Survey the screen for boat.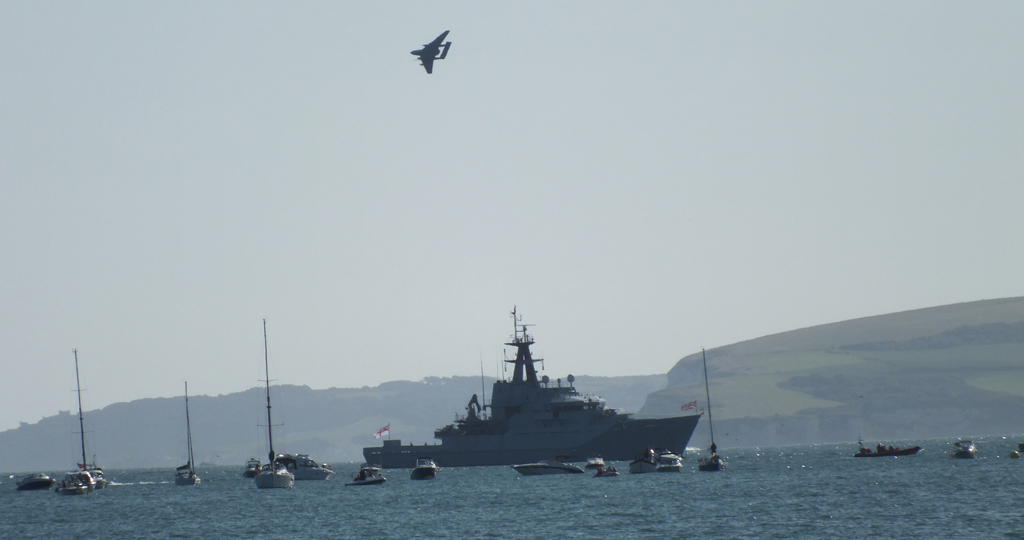
Survey found: bbox(43, 463, 99, 503).
